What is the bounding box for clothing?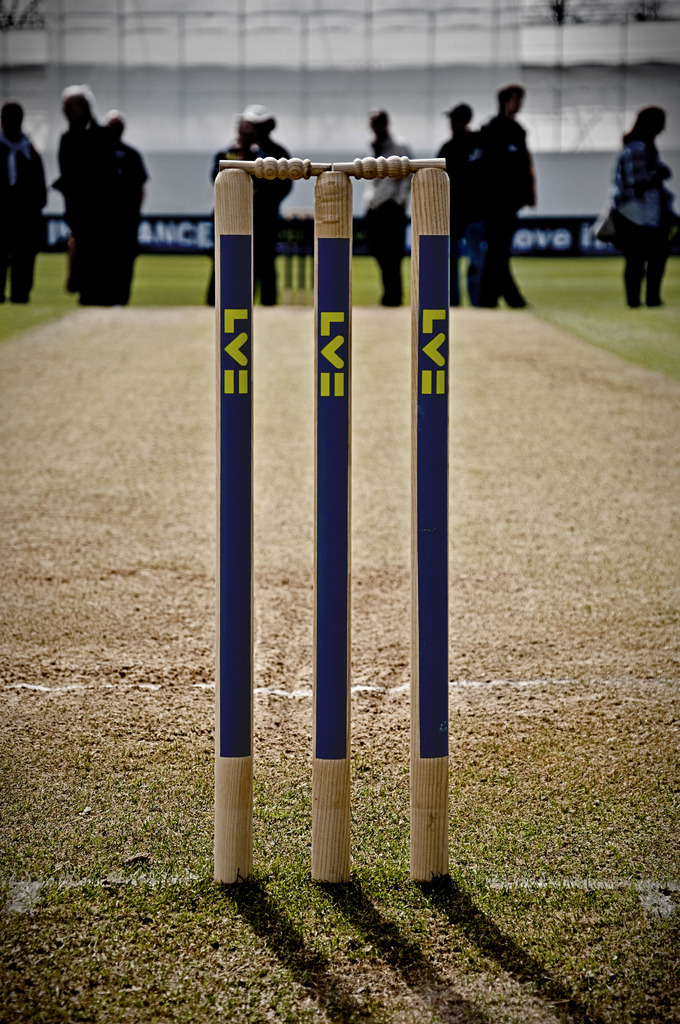
360 137 417 303.
